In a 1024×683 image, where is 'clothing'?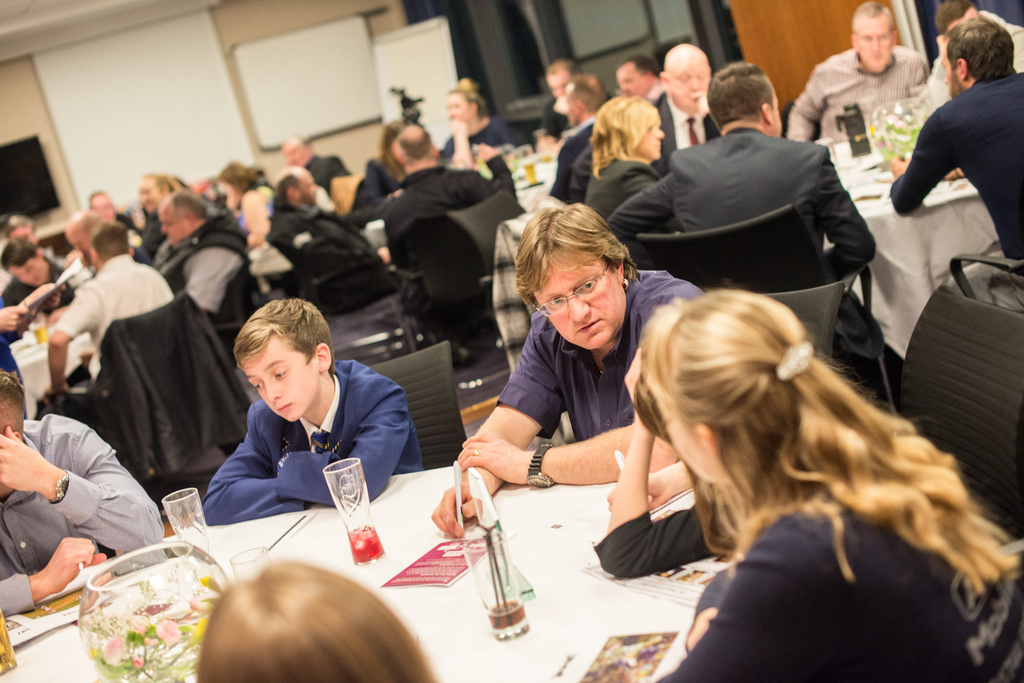
select_region(364, 155, 402, 206).
